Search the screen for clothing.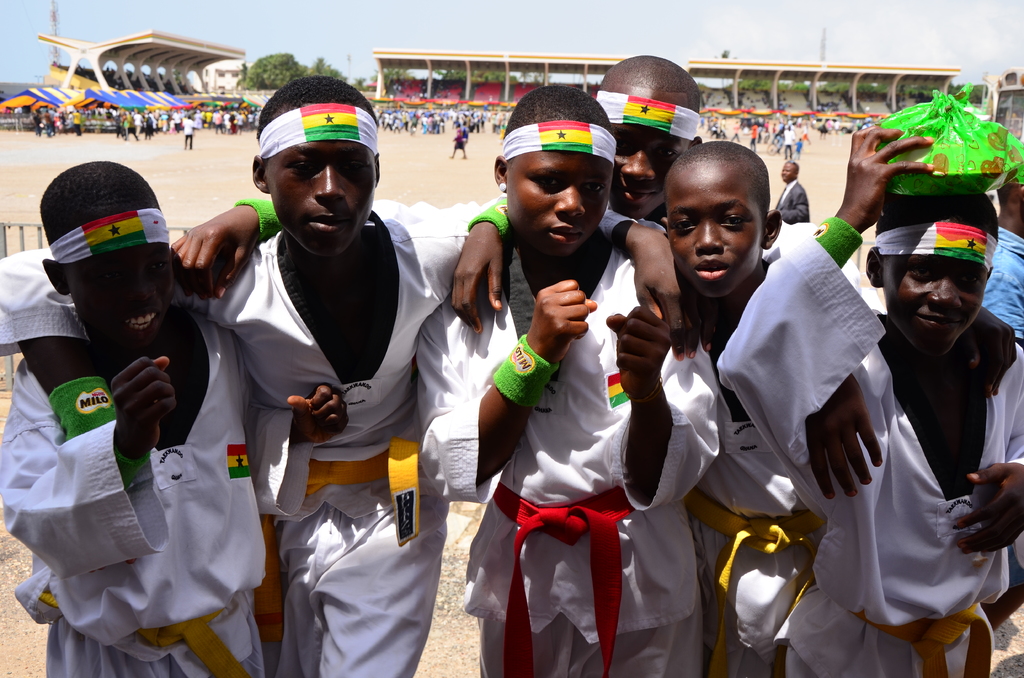
Found at (714,234,1023,677).
